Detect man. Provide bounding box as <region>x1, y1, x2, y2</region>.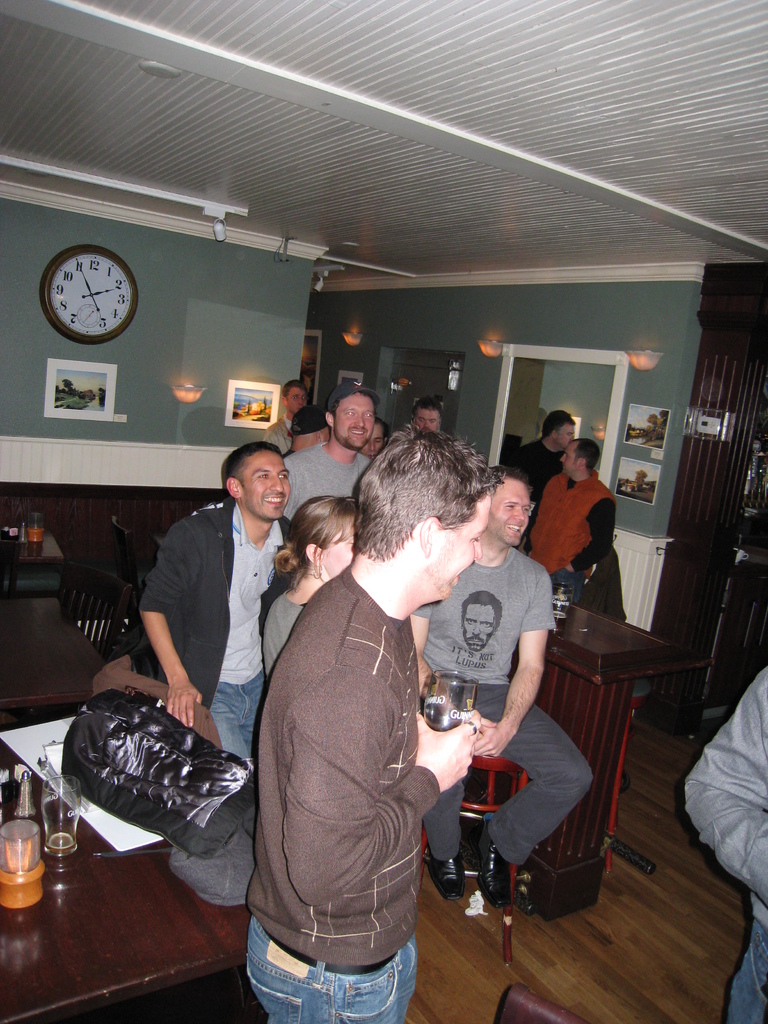
<region>680, 662, 767, 1023</region>.
